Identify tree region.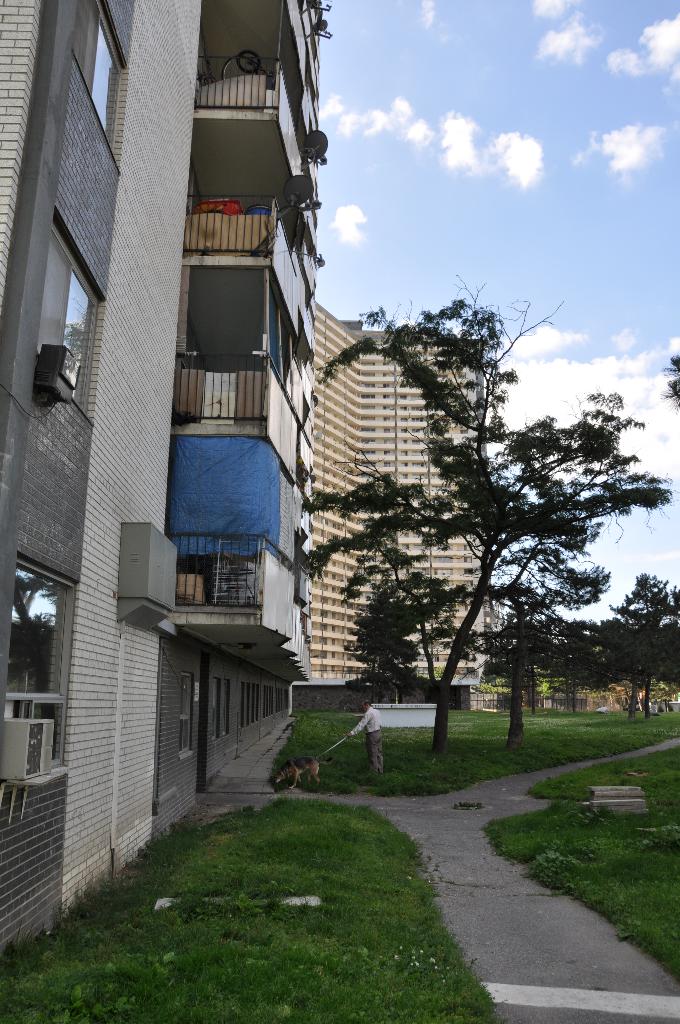
Region: (left=407, top=311, right=645, bottom=779).
